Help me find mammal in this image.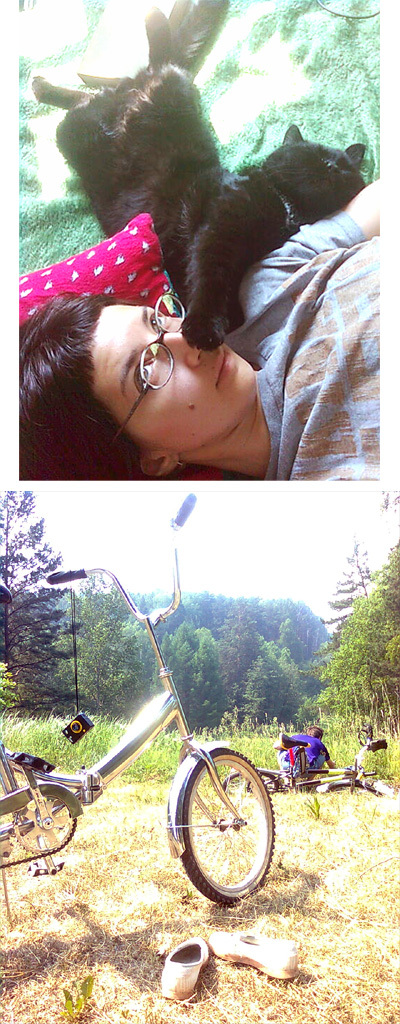
Found it: (276, 724, 332, 781).
